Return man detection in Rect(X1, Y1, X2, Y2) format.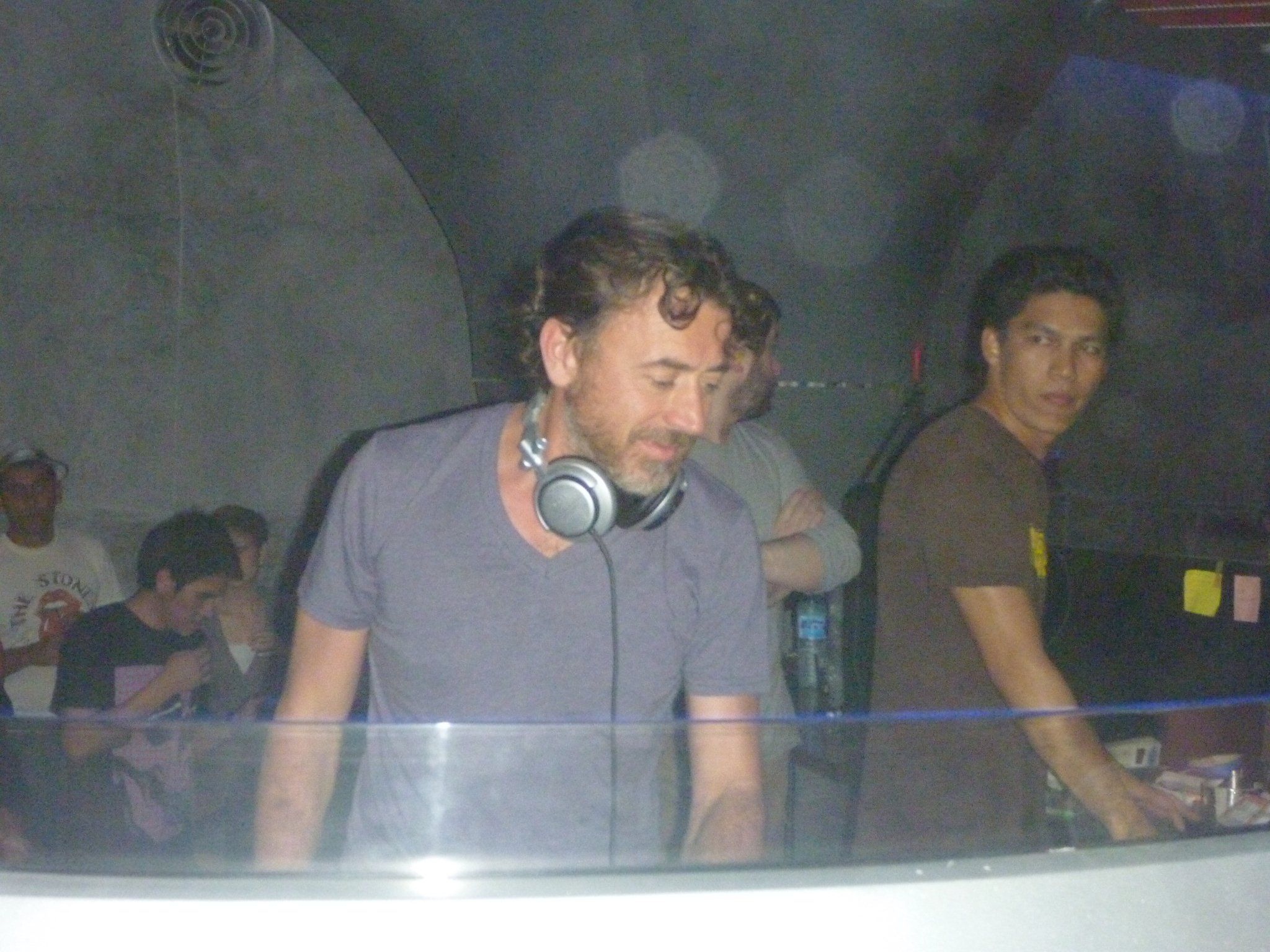
Rect(156, 125, 478, 536).
